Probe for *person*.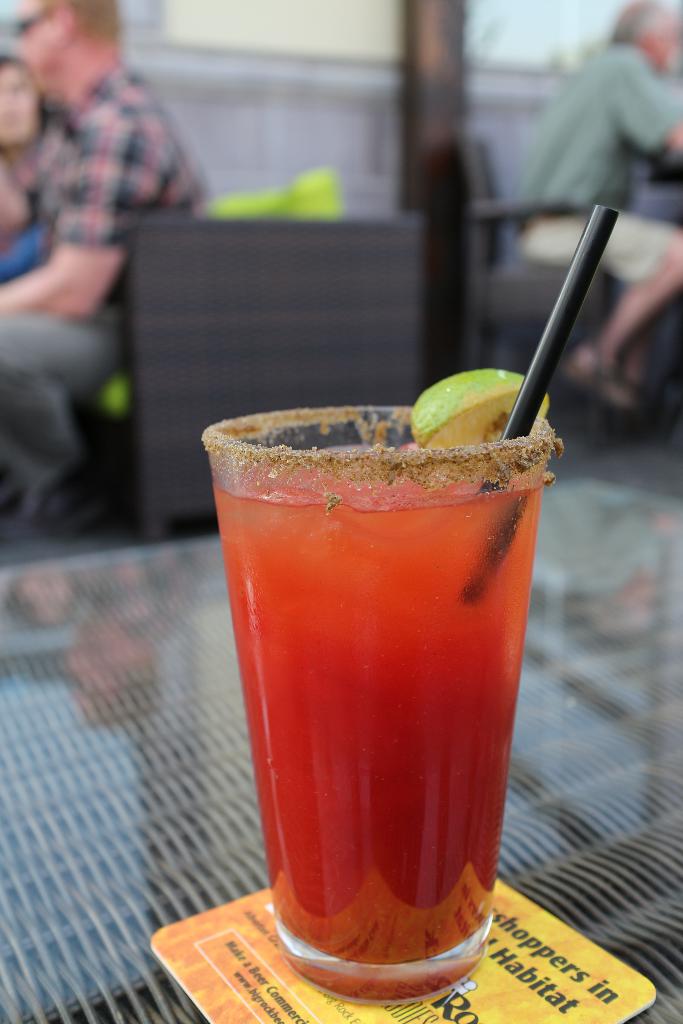
Probe result: [left=0, top=57, right=78, bottom=285].
